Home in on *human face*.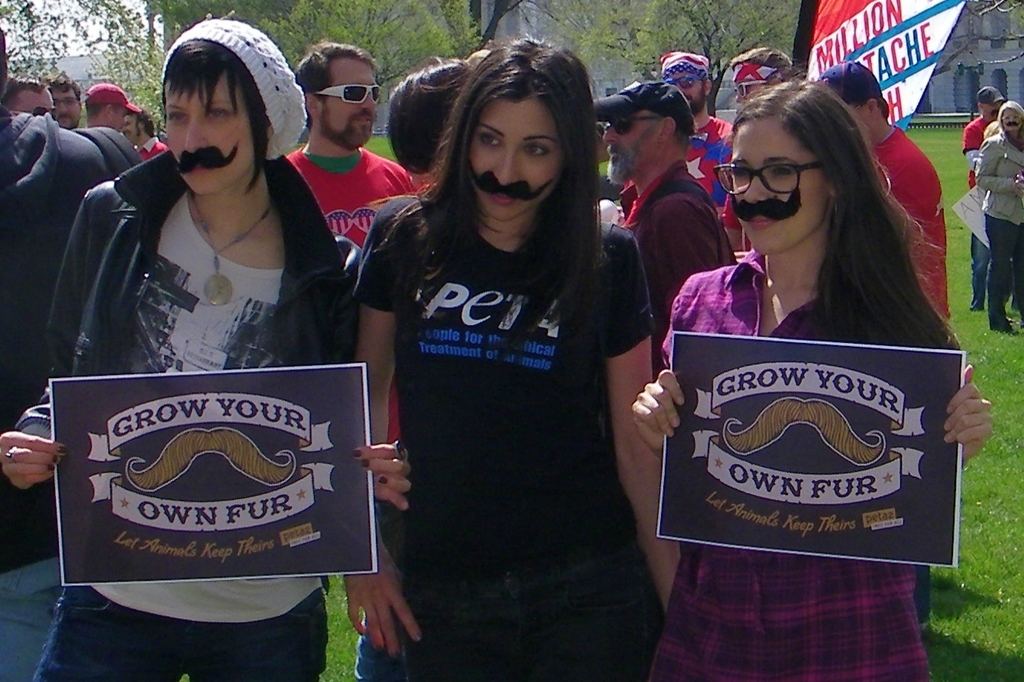
Homed in at select_region(19, 96, 53, 113).
